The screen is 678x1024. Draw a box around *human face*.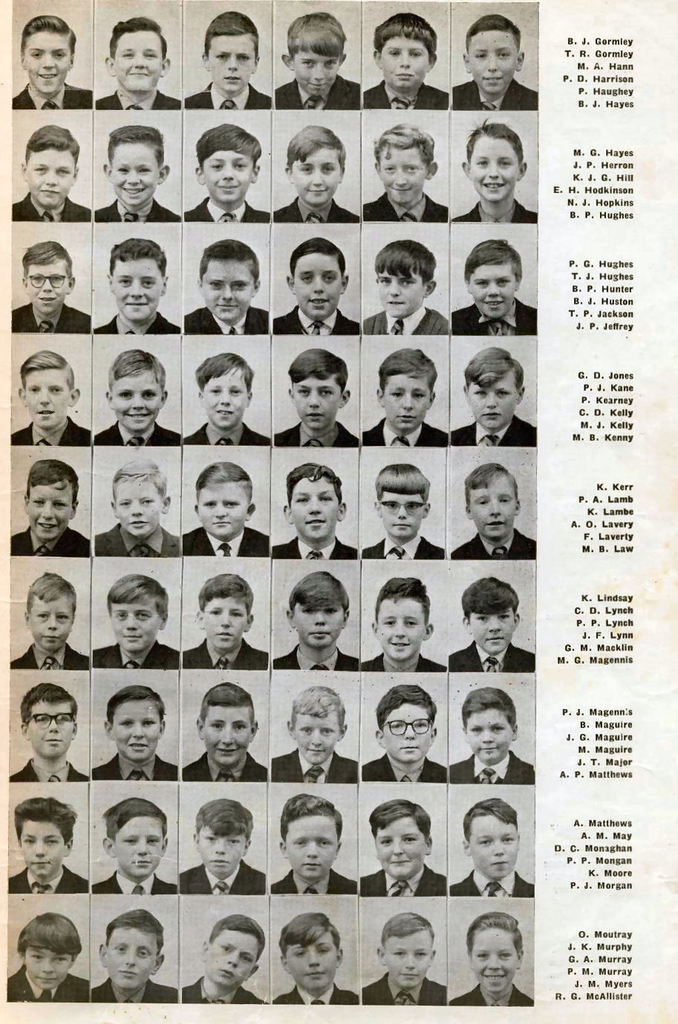
25:32:71:95.
